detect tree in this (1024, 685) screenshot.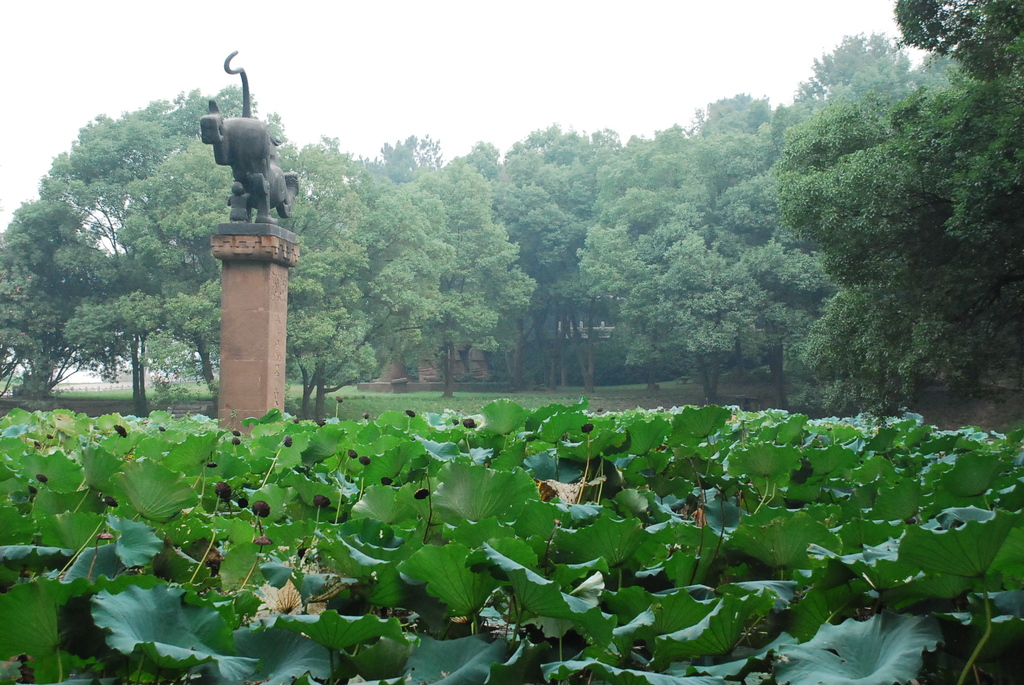
Detection: rect(758, 45, 1007, 443).
